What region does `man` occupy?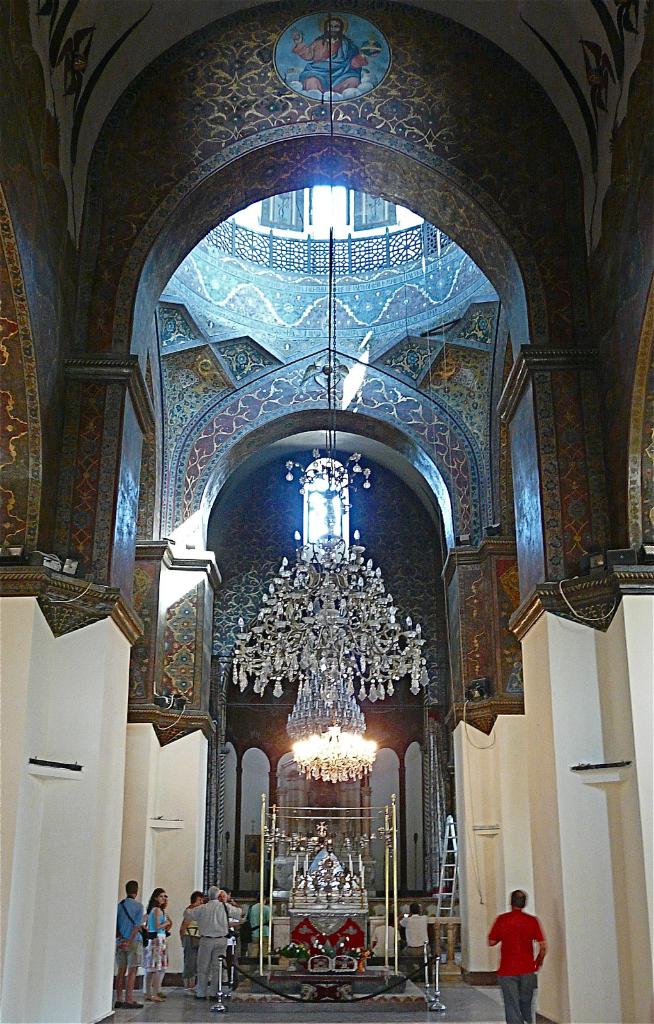
bbox(182, 884, 247, 1003).
